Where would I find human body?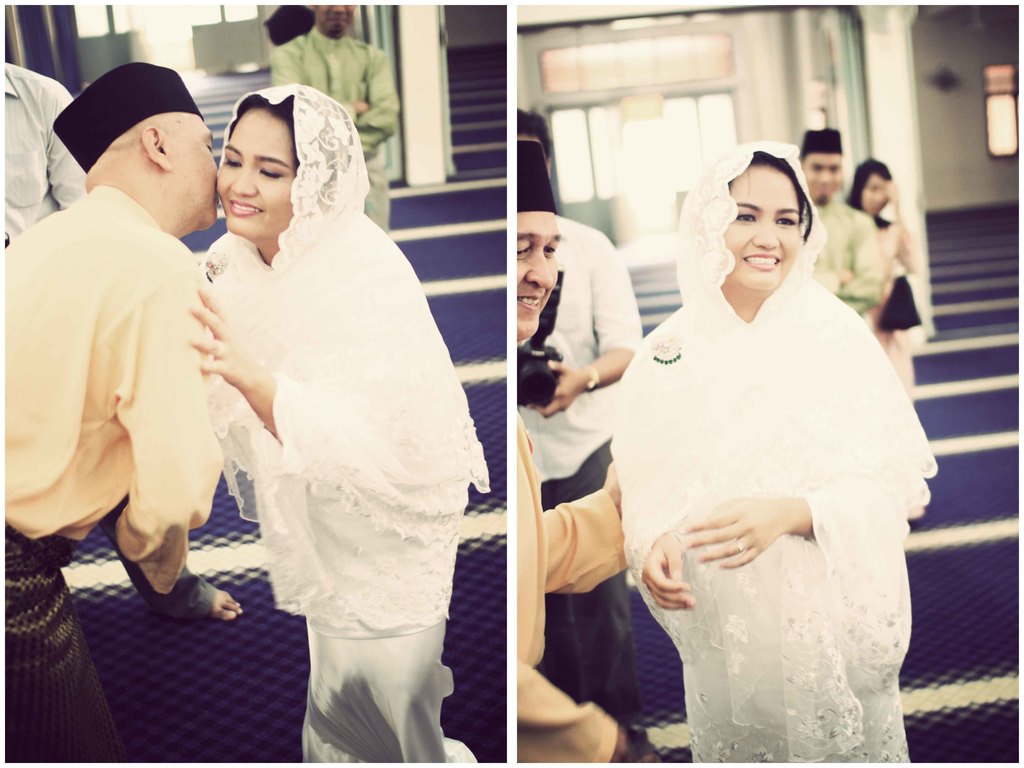
At <bbox>268, 28, 401, 236</bbox>.
